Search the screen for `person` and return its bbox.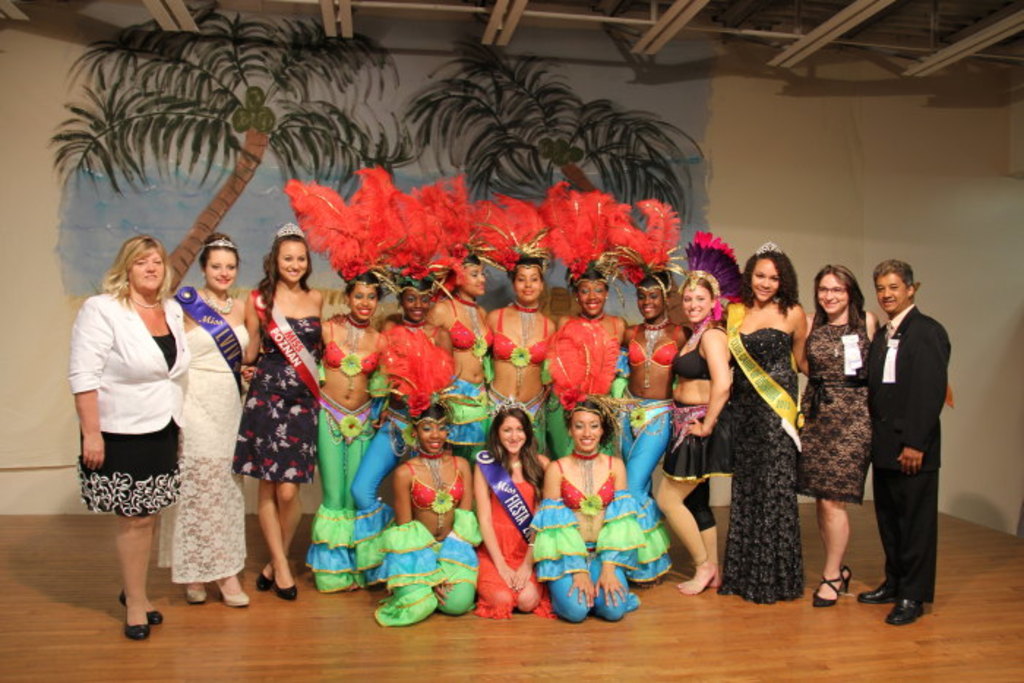
Found: 480, 243, 559, 459.
